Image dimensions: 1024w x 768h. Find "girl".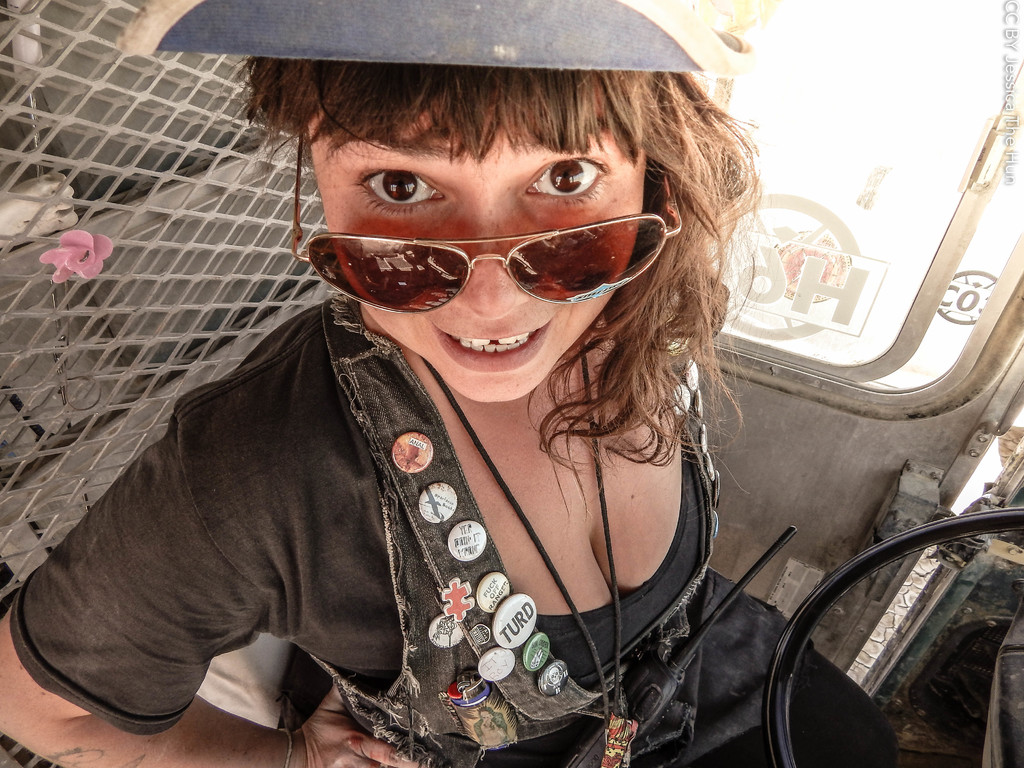
Rect(0, 61, 764, 767).
